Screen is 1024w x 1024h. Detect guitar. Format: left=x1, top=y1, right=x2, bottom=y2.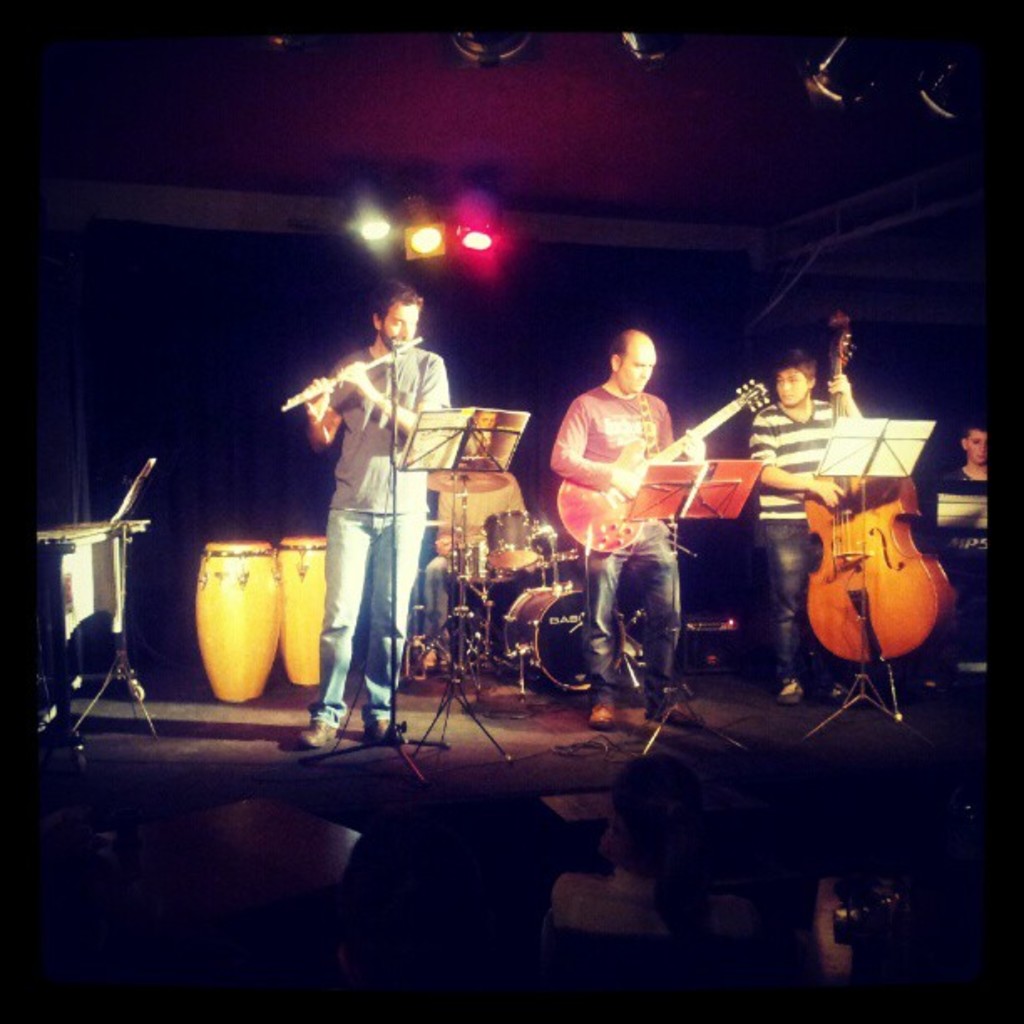
left=552, top=373, right=776, bottom=552.
